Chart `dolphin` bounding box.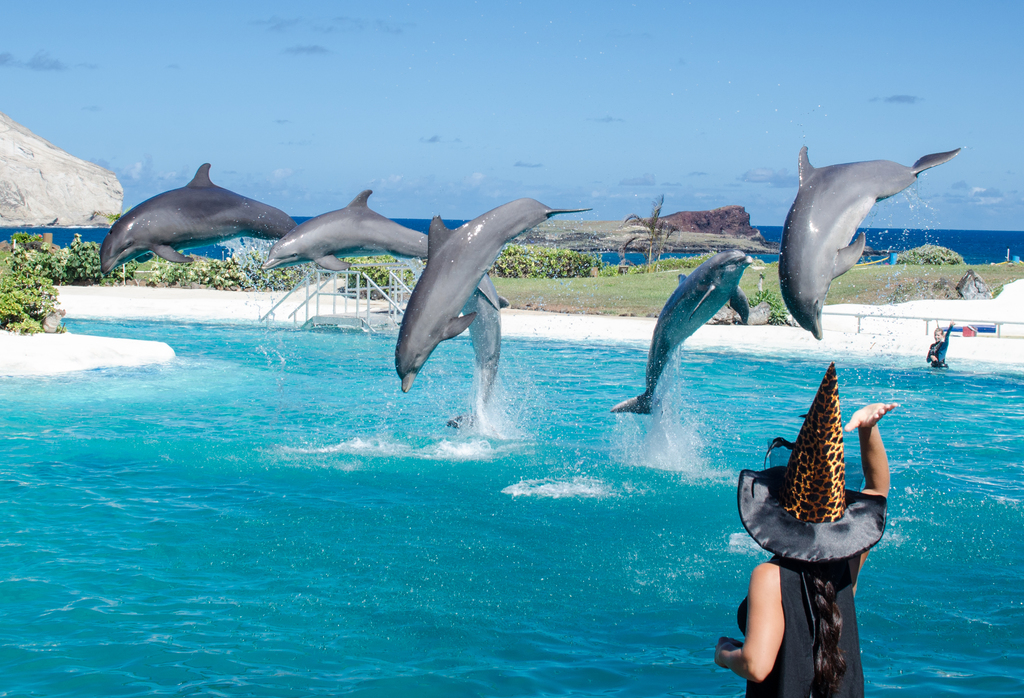
Charted: locate(388, 195, 589, 393).
